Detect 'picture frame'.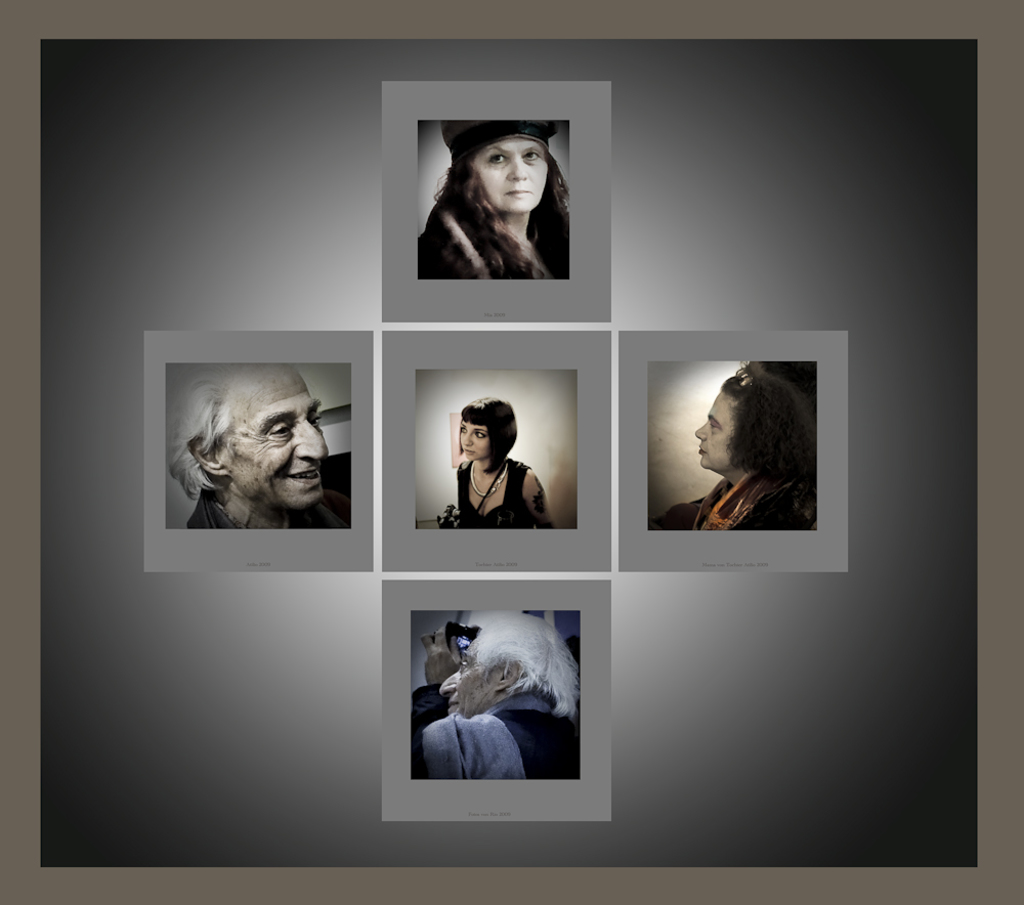
Detected at 140,331,378,581.
